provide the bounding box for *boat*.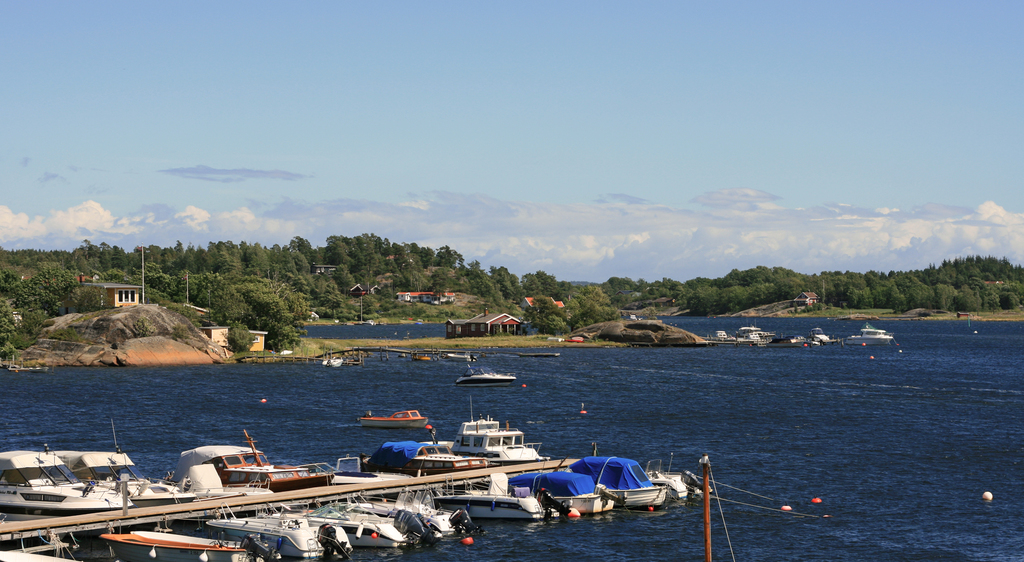
(346, 490, 480, 543).
